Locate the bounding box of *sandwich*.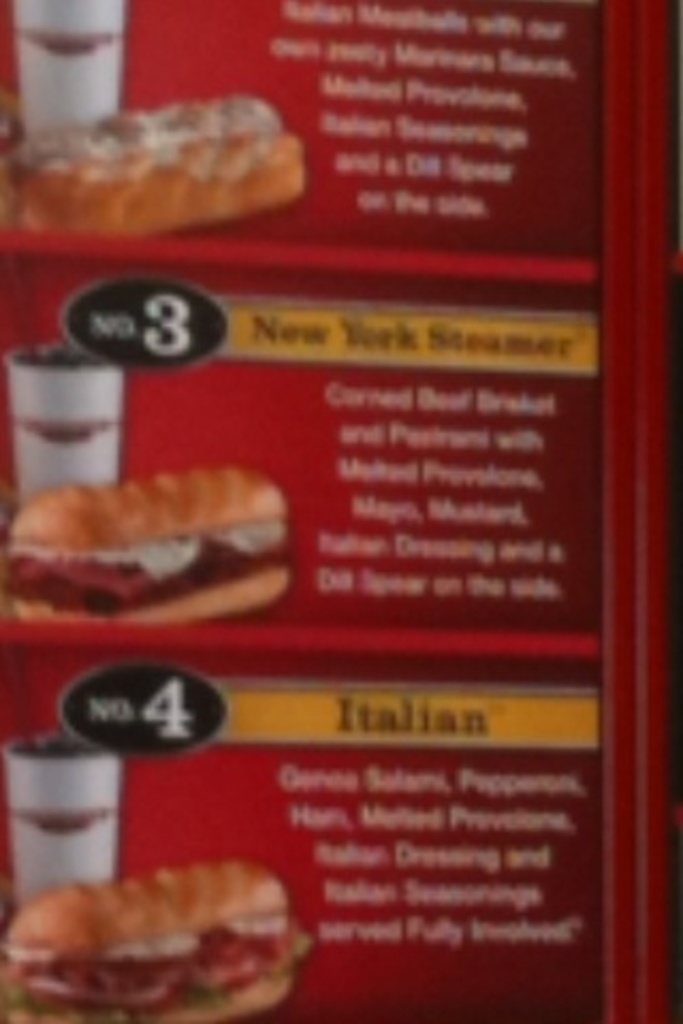
Bounding box: bbox(0, 90, 307, 237).
